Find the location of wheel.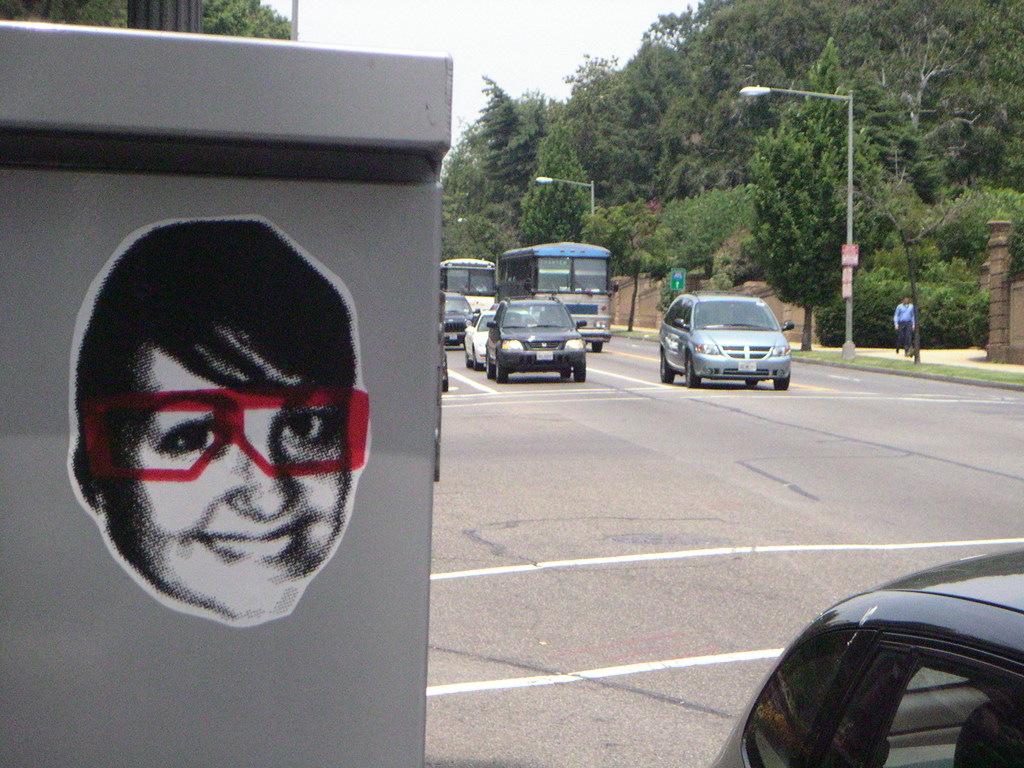
Location: (486, 358, 497, 379).
